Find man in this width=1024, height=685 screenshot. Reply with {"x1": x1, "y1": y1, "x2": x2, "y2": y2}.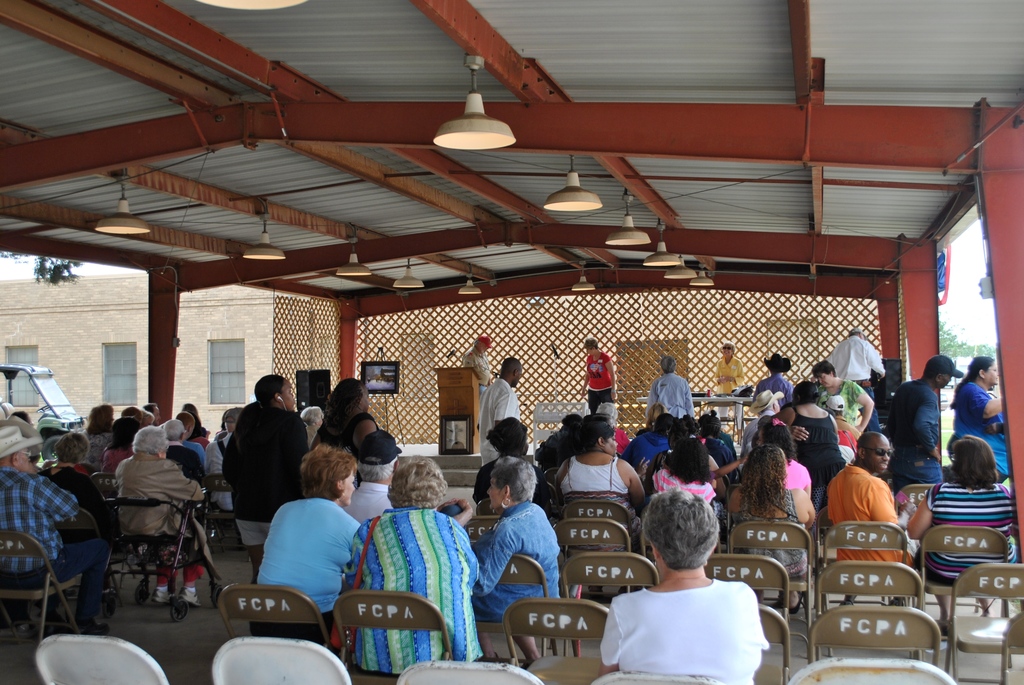
{"x1": 341, "y1": 423, "x2": 479, "y2": 532}.
